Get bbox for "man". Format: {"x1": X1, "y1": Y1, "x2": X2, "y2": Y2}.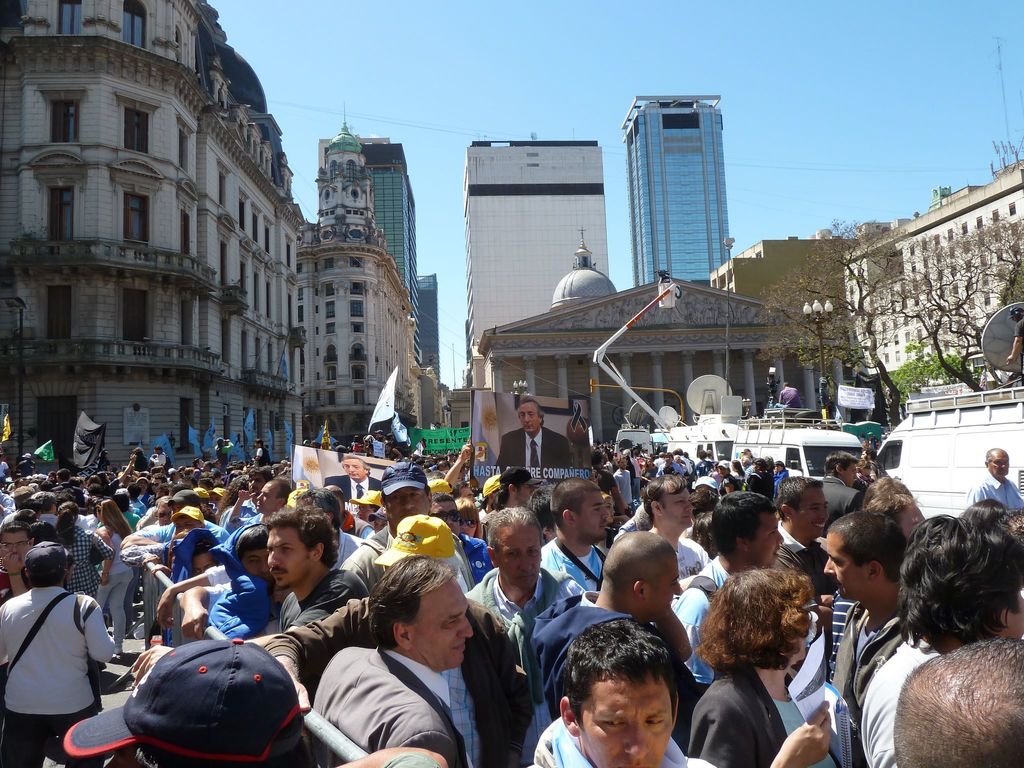
{"x1": 254, "y1": 437, "x2": 272, "y2": 466}.
